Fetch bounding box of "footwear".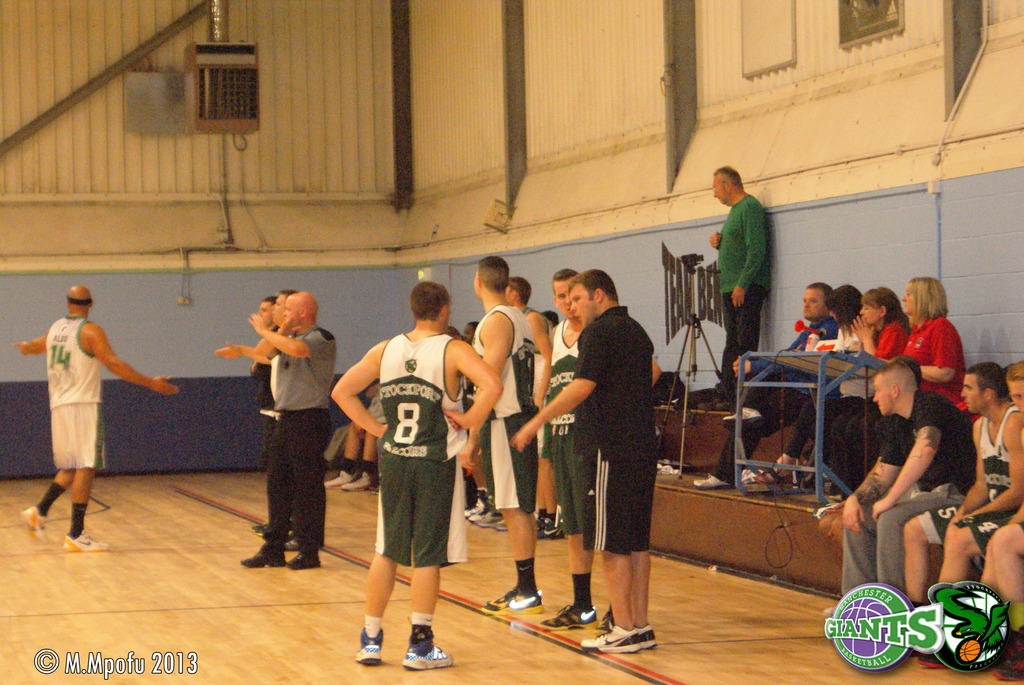
Bbox: box(465, 496, 485, 514).
